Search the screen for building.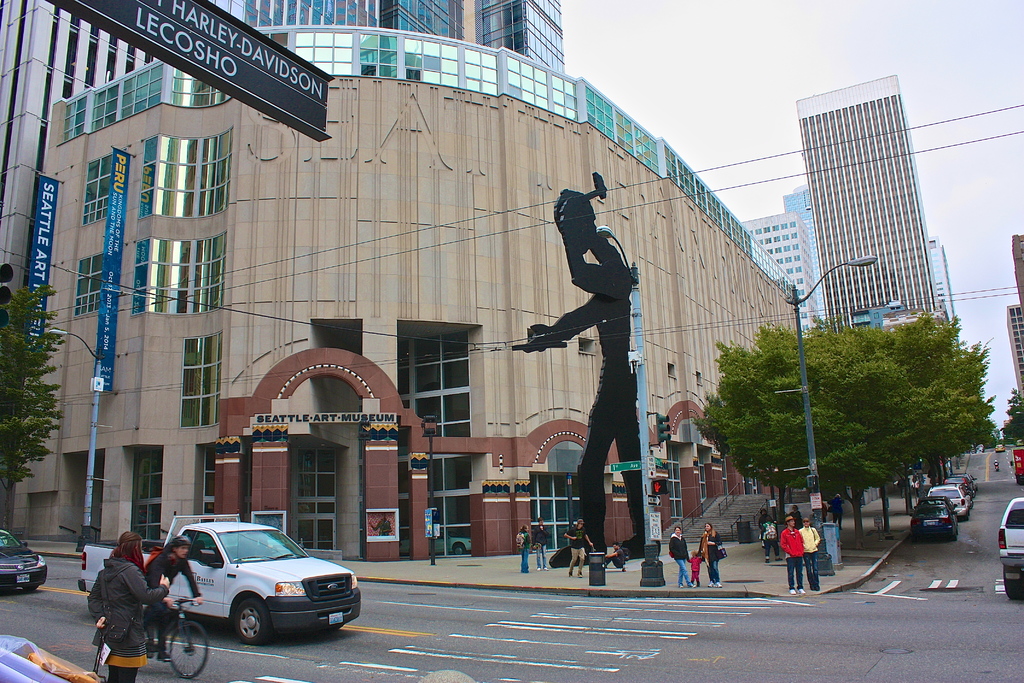
Found at 1007,306,1023,394.
